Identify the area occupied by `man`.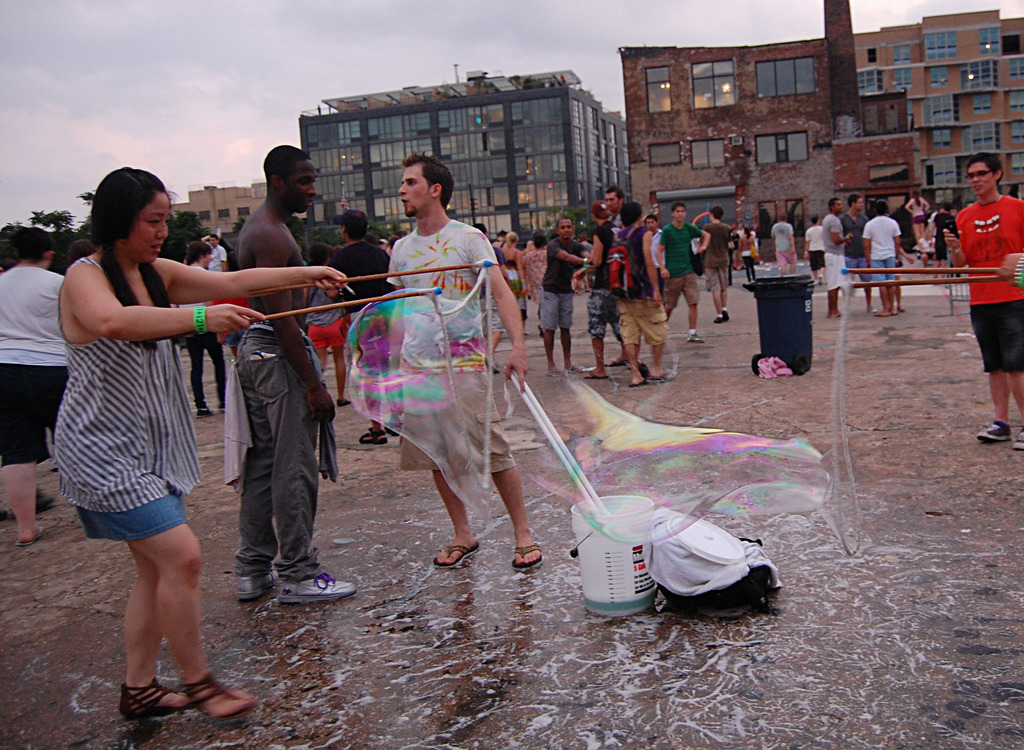
Area: select_region(700, 207, 733, 321).
